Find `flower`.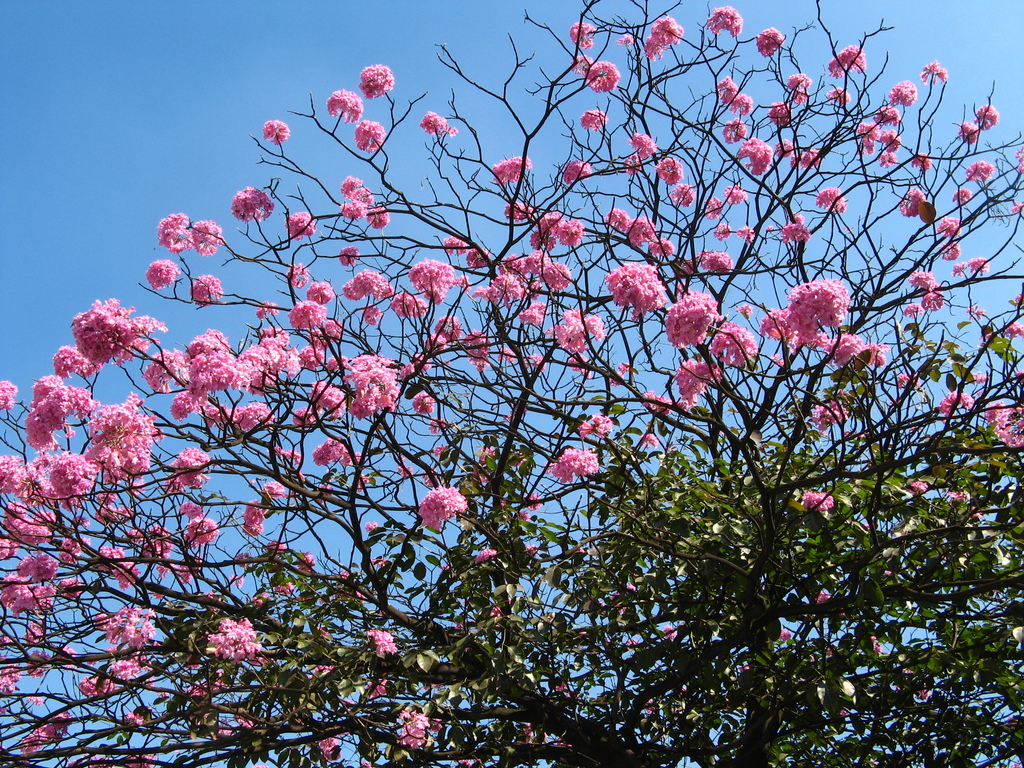
546:303:608:353.
